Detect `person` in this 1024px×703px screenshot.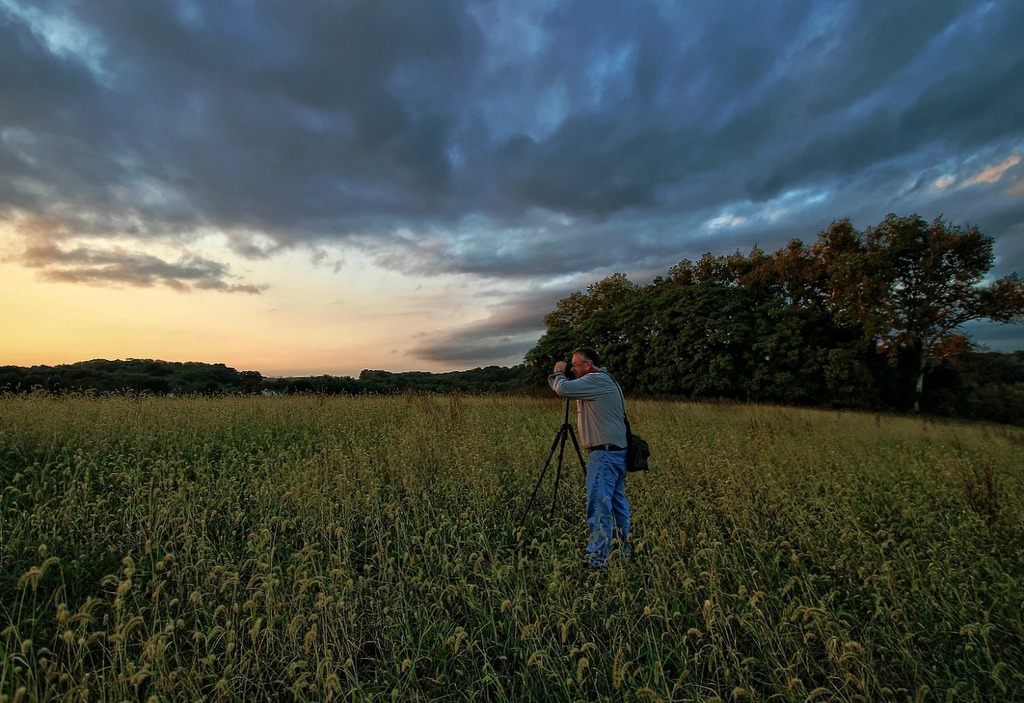
Detection: [left=555, top=342, right=654, bottom=575].
